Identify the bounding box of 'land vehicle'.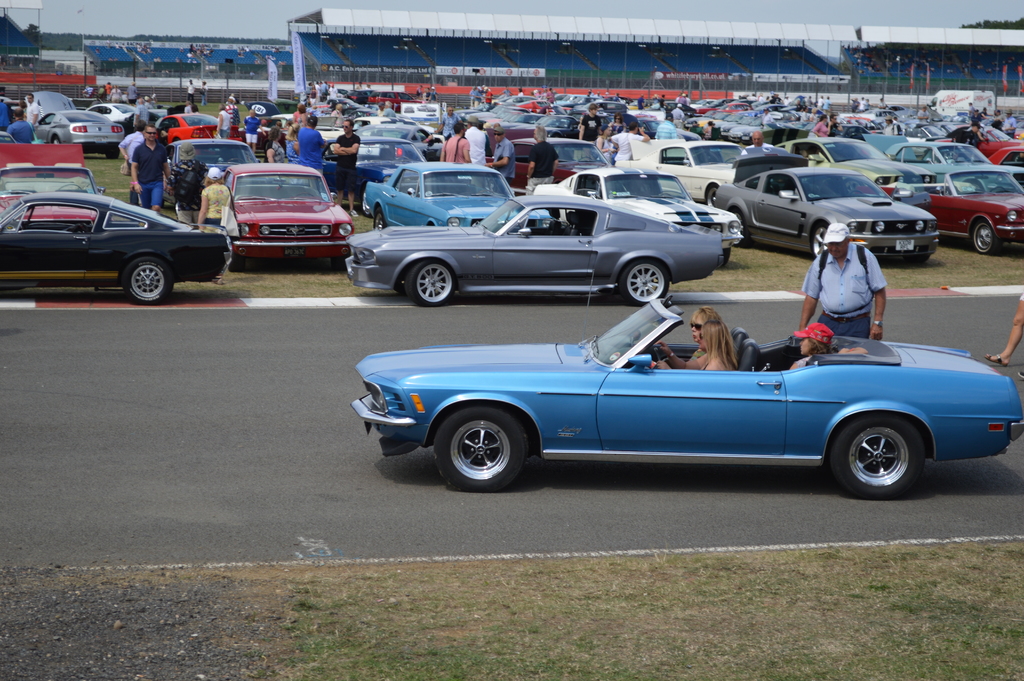
box=[25, 90, 125, 161].
